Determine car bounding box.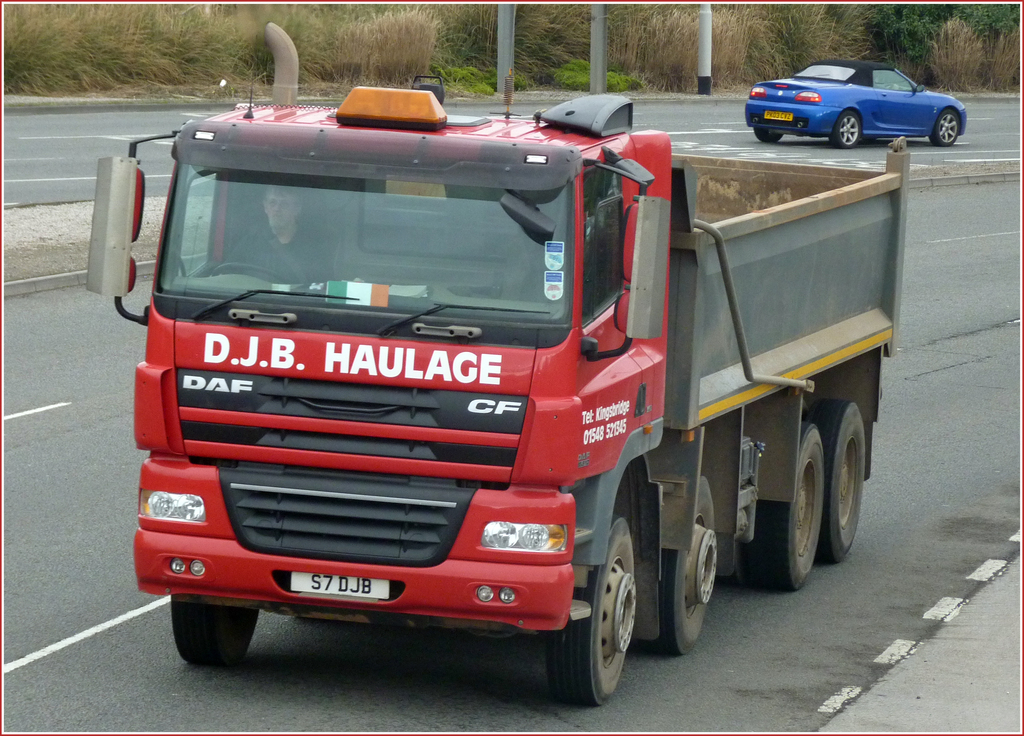
Determined: region(748, 50, 973, 141).
